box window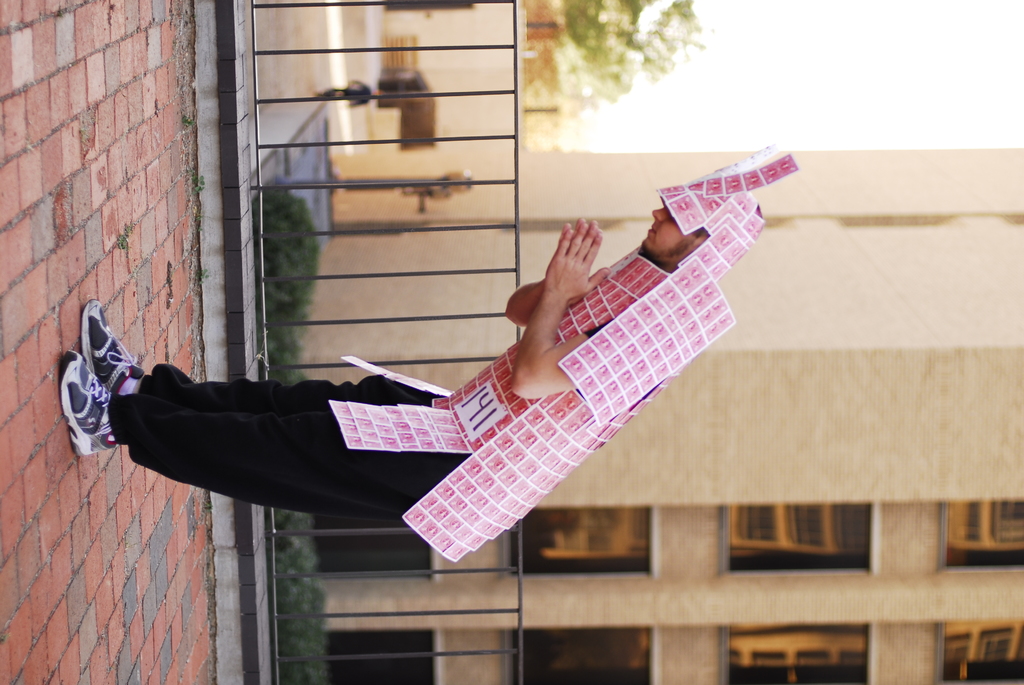
[324,627,435,684]
